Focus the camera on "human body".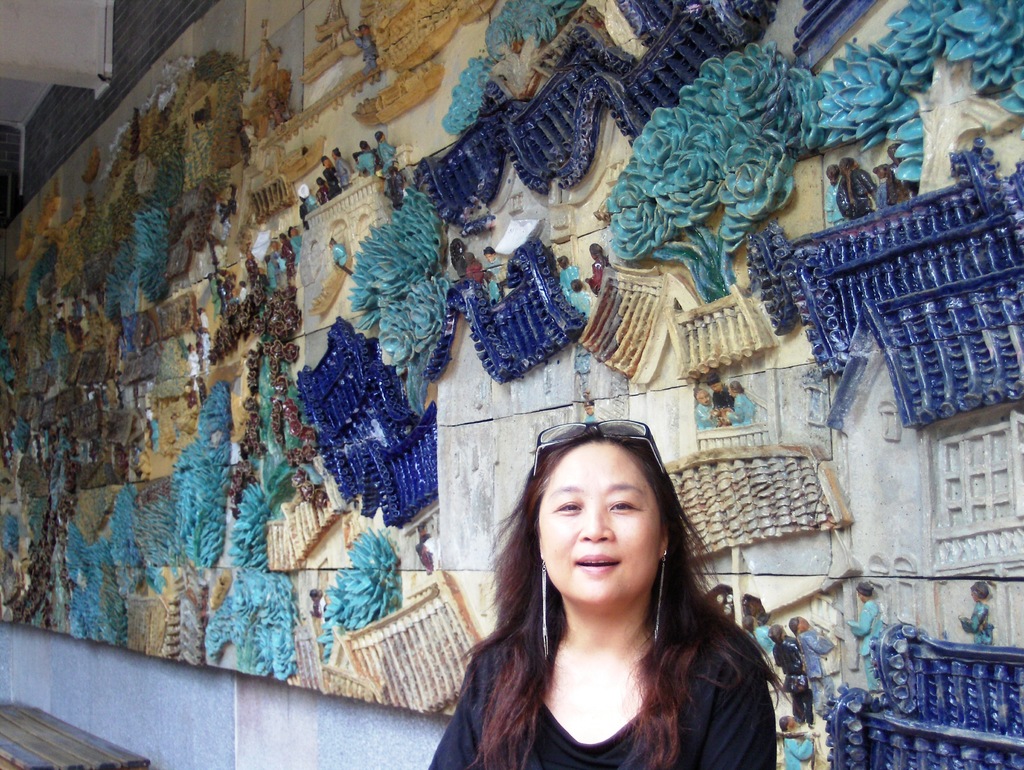
Focus region: {"left": 355, "top": 33, "right": 378, "bottom": 70}.
